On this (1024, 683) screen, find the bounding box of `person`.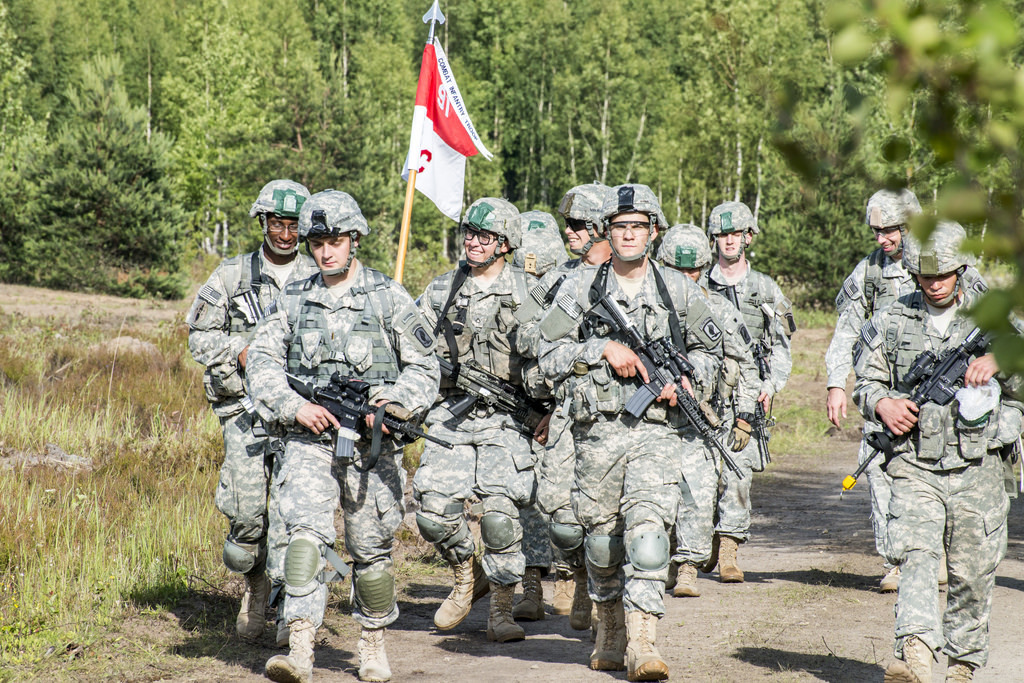
Bounding box: x1=813, y1=175, x2=1008, y2=592.
